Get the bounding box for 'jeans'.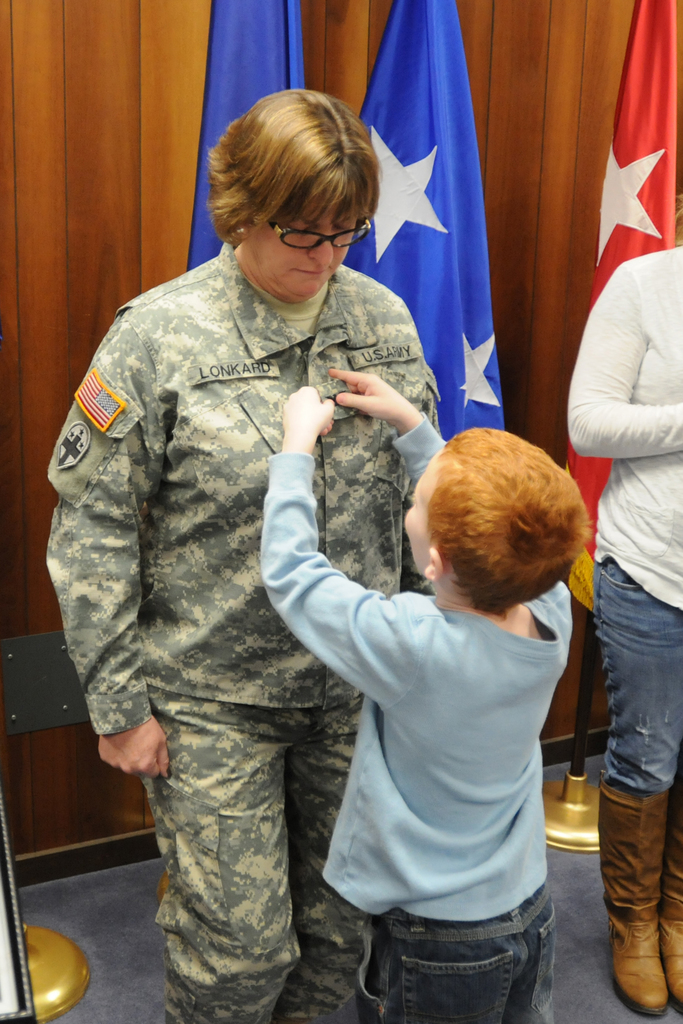
340 895 557 1023.
